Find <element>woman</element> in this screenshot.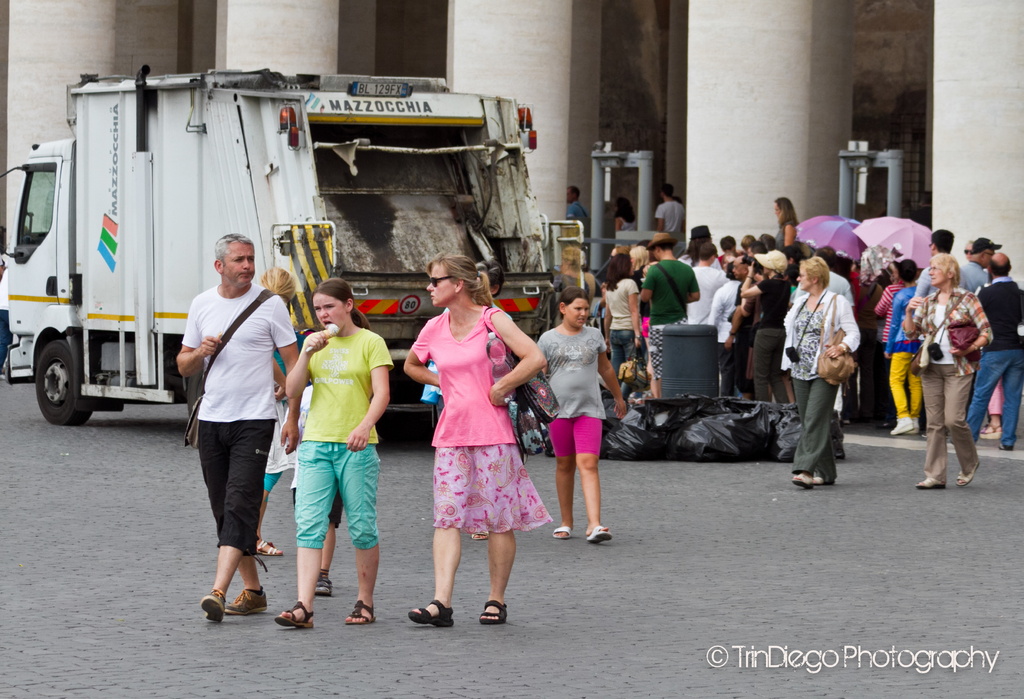
The bounding box for <element>woman</element> is {"left": 280, "top": 273, "right": 391, "bottom": 639}.
